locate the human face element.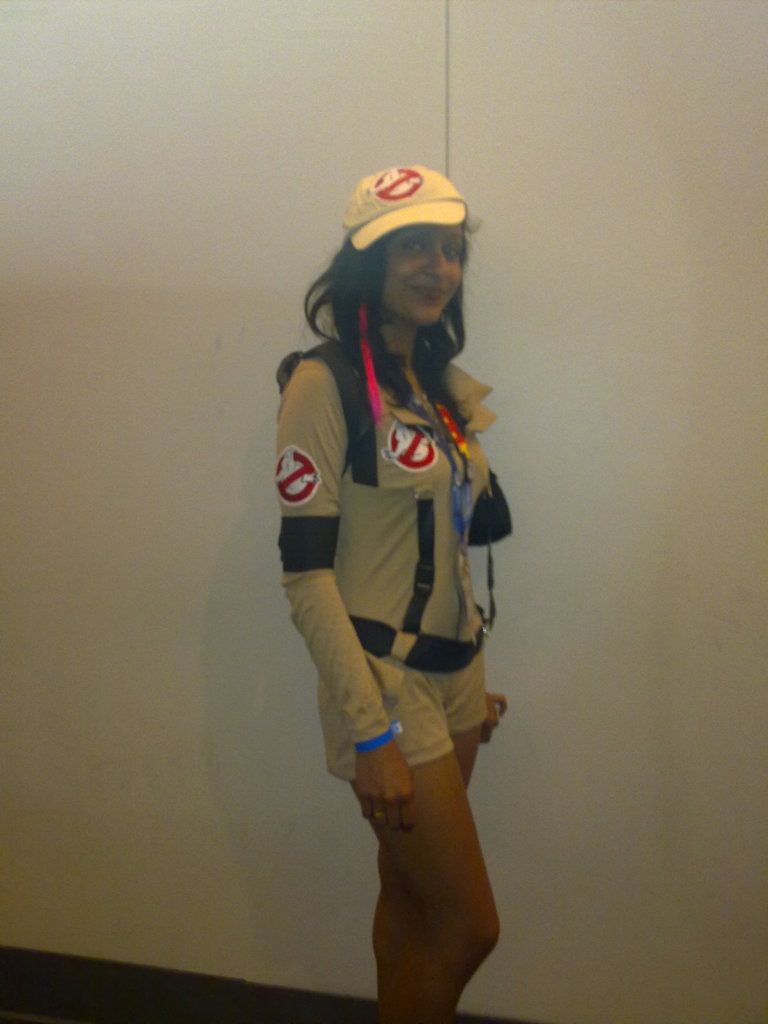
Element bbox: box(385, 225, 462, 324).
